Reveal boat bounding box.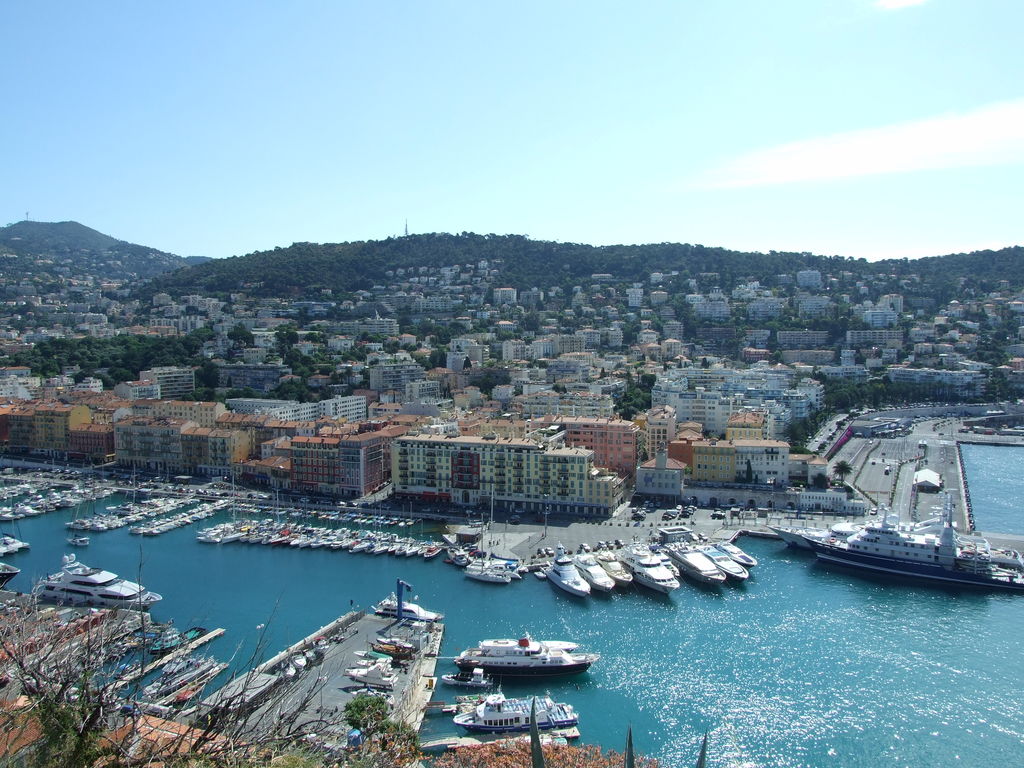
Revealed: locate(66, 526, 92, 552).
